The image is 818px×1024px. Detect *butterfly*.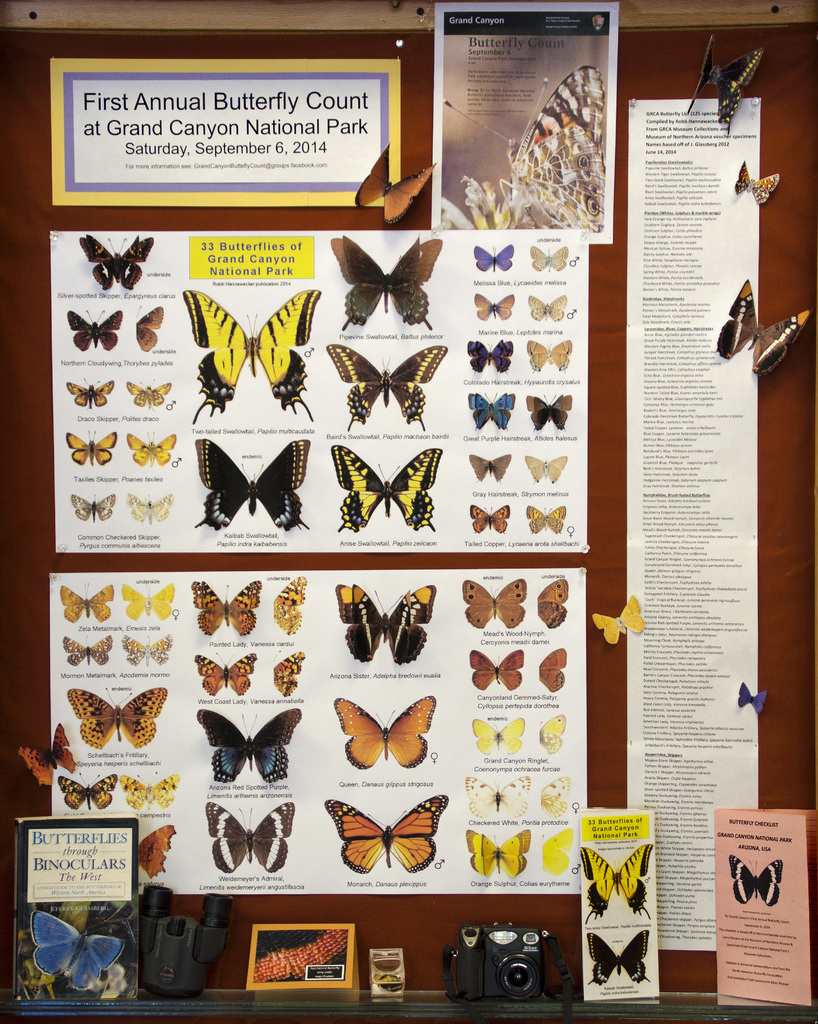
Detection: (63, 685, 168, 750).
